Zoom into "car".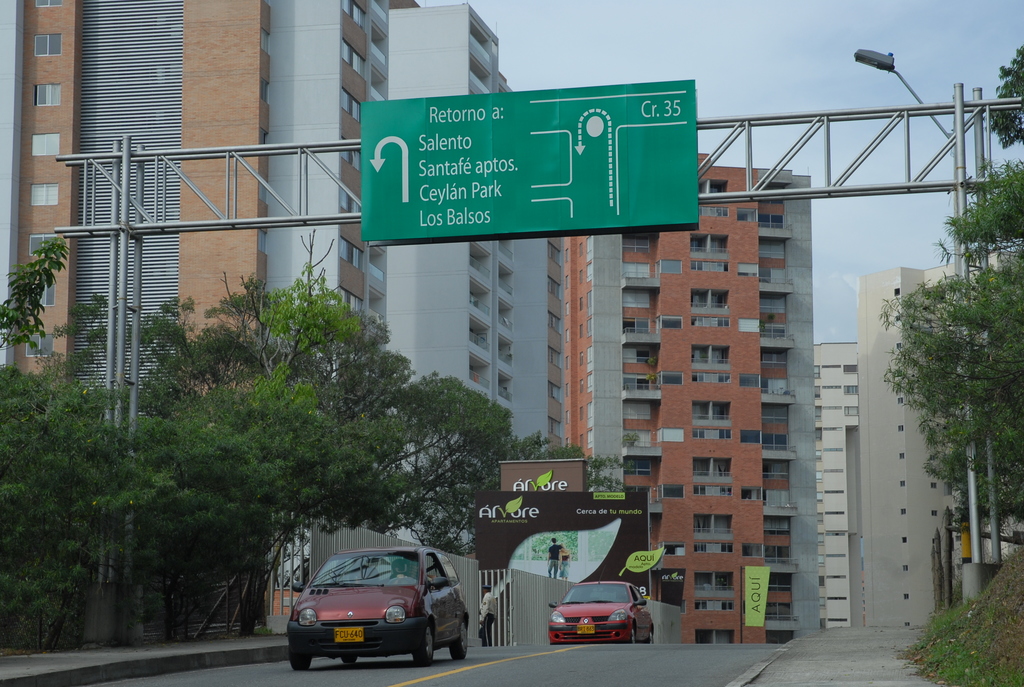
Zoom target: BBox(541, 573, 662, 640).
